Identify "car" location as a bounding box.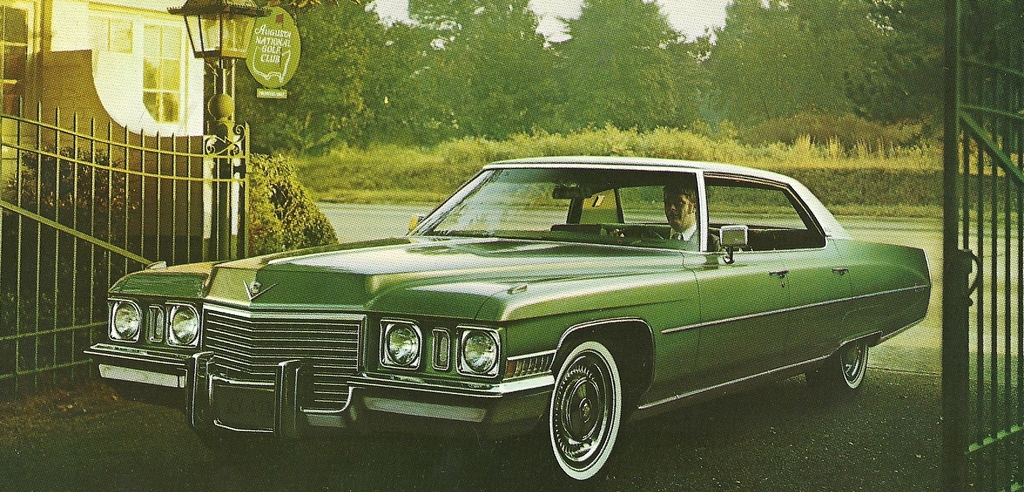
(x1=81, y1=156, x2=932, y2=488).
